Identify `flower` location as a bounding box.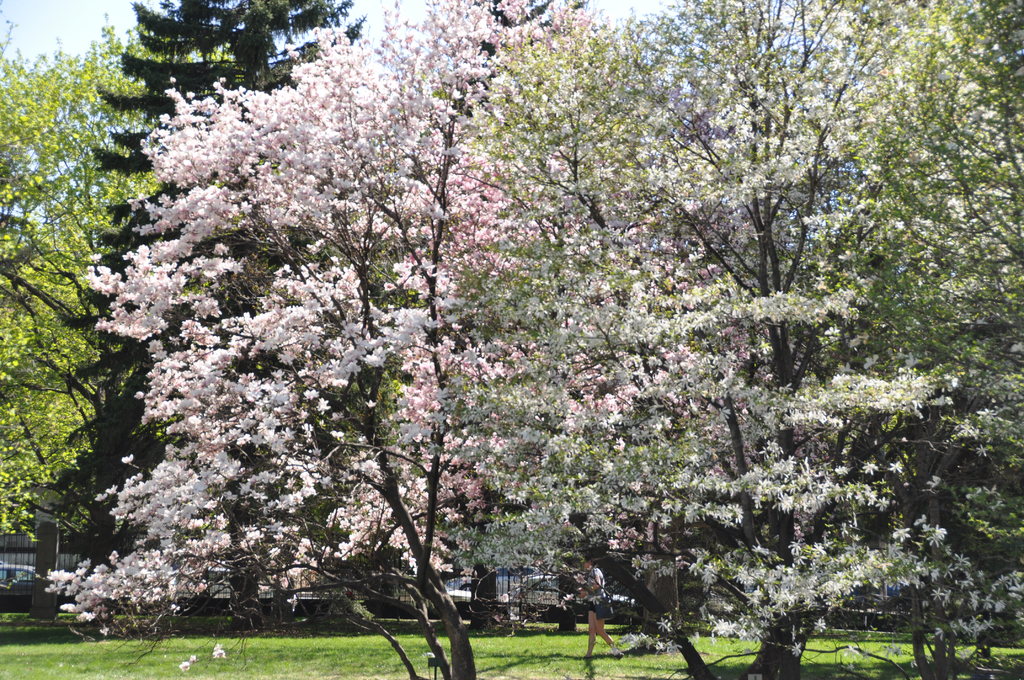
x1=190 y1=652 x2=200 y2=664.
